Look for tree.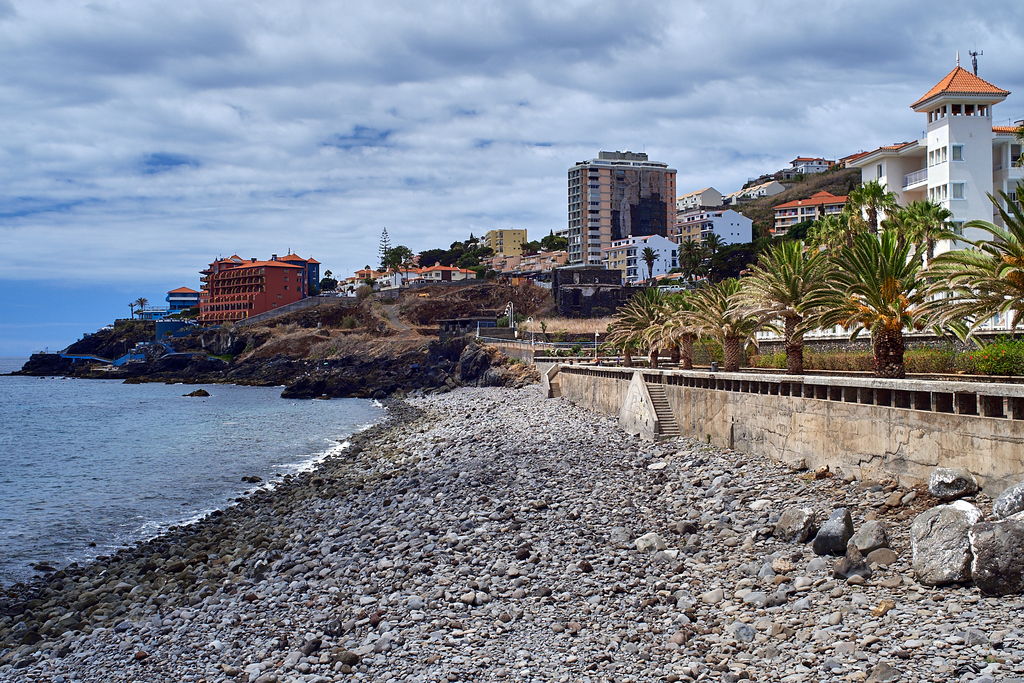
Found: (x1=819, y1=222, x2=931, y2=372).
